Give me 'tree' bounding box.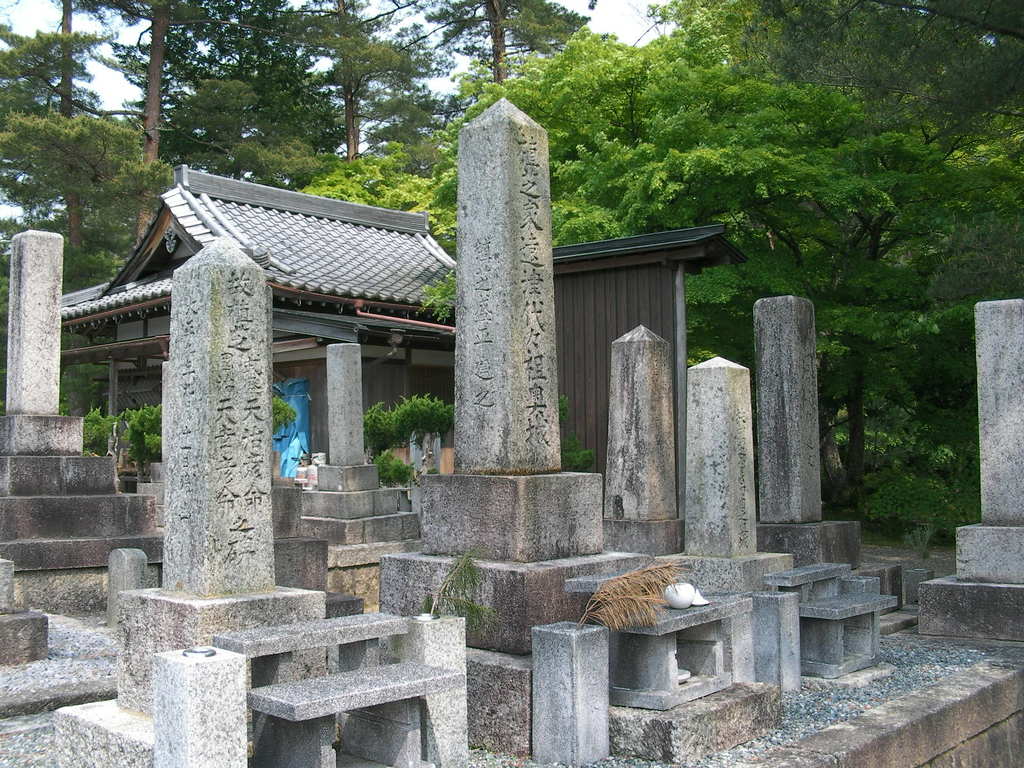
(6, 0, 111, 122).
